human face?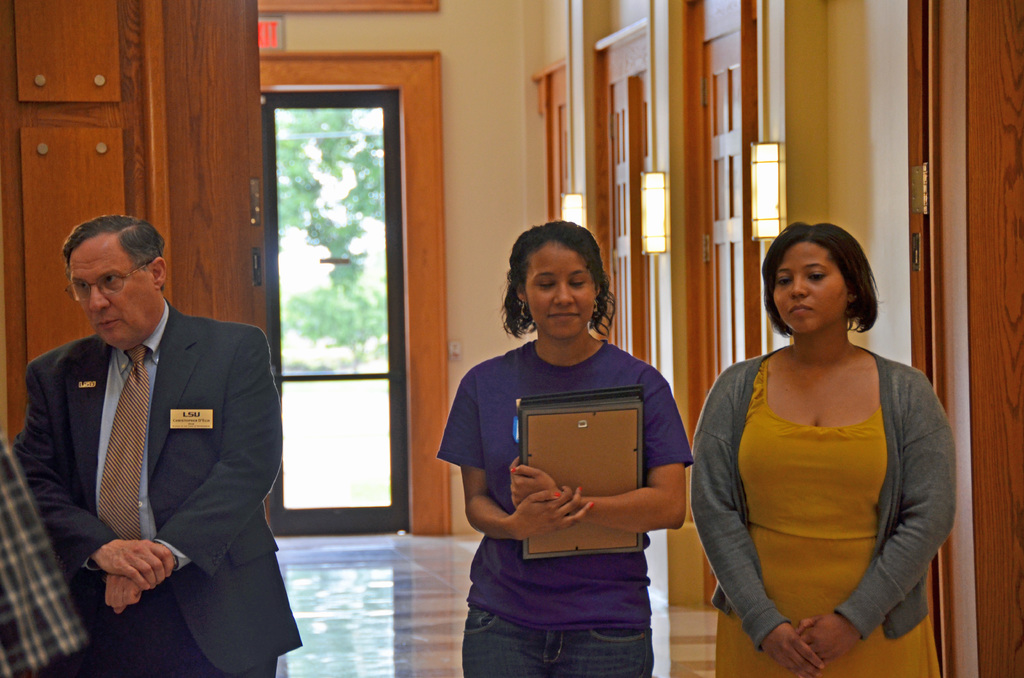
[67,234,161,348]
